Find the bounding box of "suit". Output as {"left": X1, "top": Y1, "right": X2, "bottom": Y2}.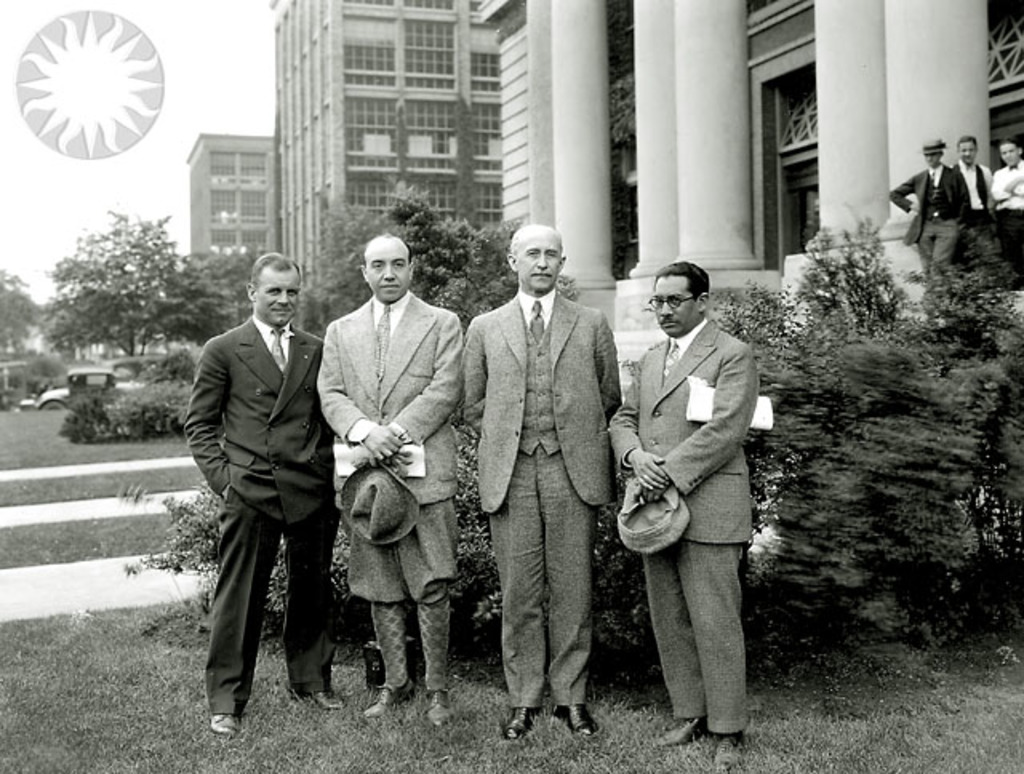
{"left": 182, "top": 318, "right": 338, "bottom": 715}.
